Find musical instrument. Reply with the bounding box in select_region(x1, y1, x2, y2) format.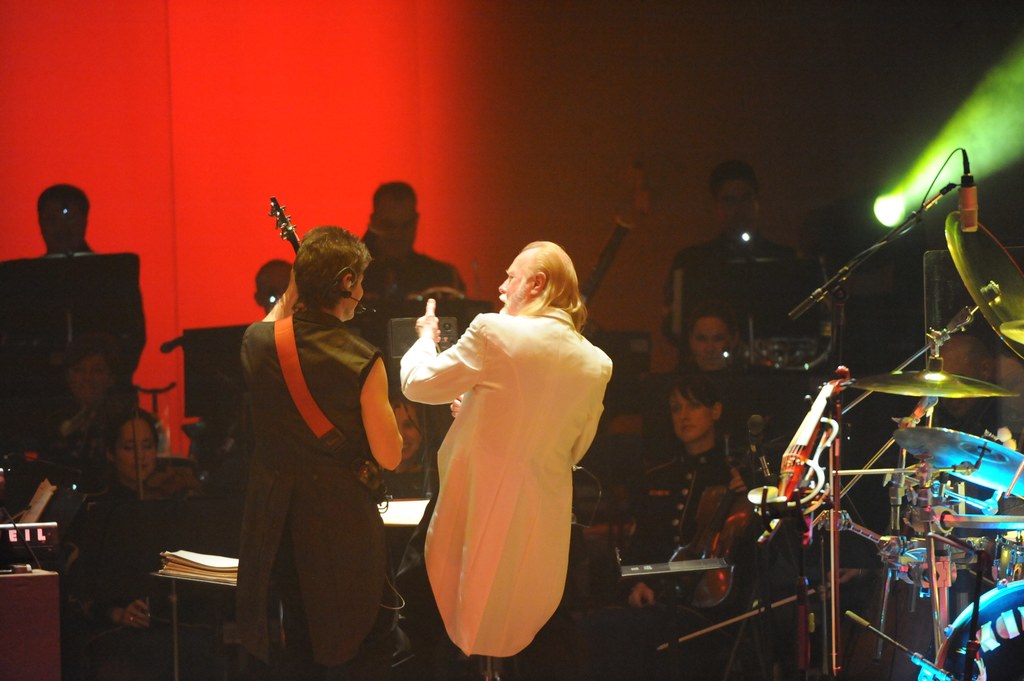
select_region(263, 193, 392, 508).
